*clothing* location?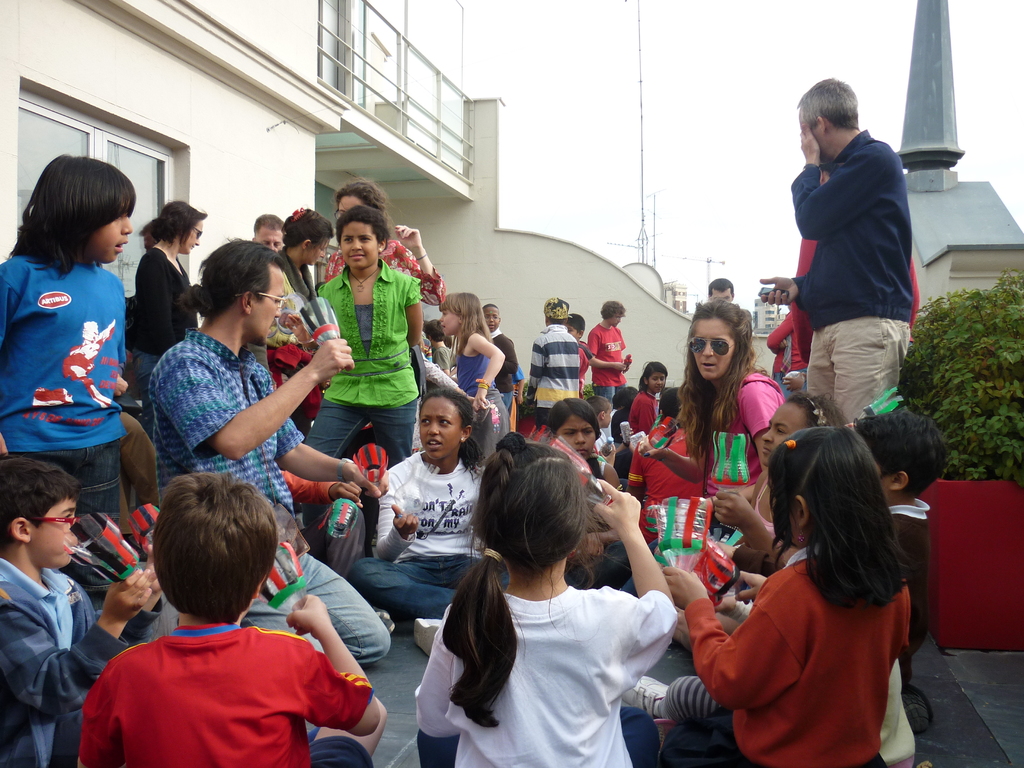
(81, 594, 357, 759)
